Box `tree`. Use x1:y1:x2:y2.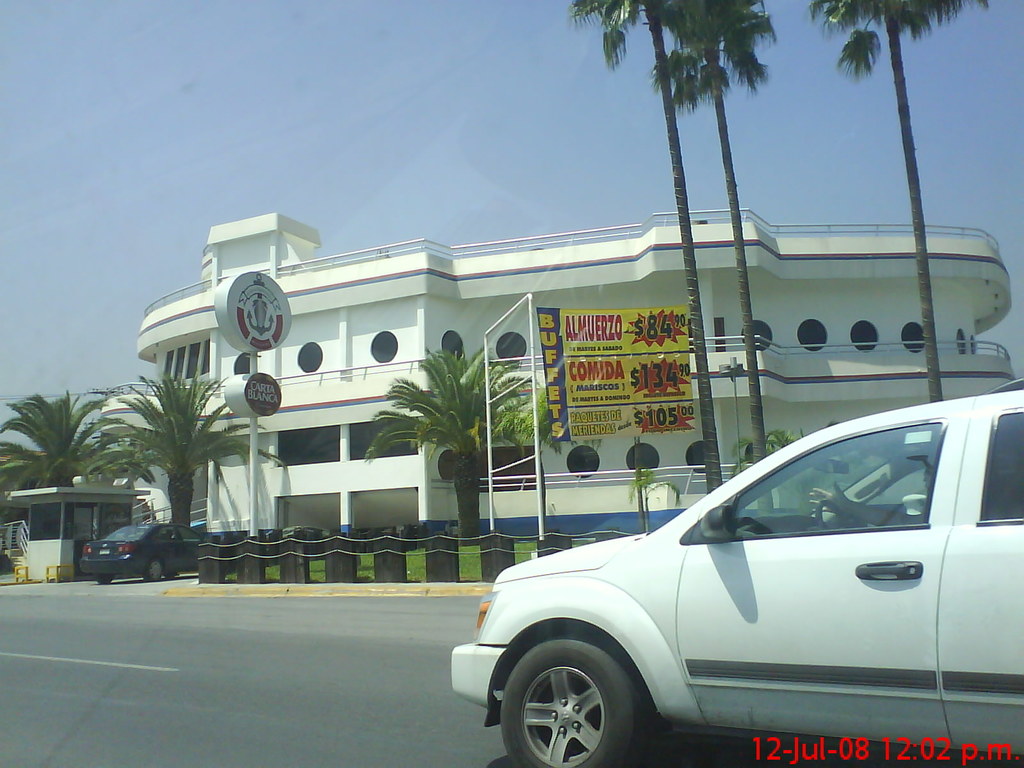
806:0:992:403.
